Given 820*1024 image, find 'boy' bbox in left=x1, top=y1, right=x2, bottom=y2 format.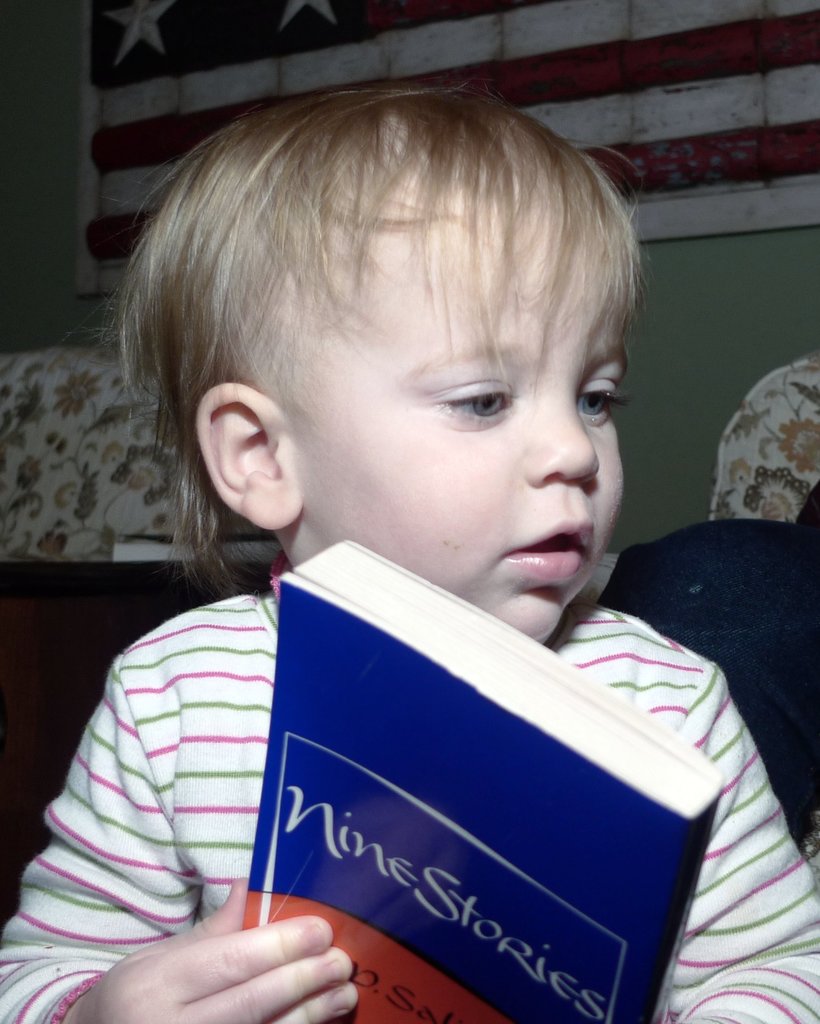
left=0, top=75, right=819, bottom=1023.
